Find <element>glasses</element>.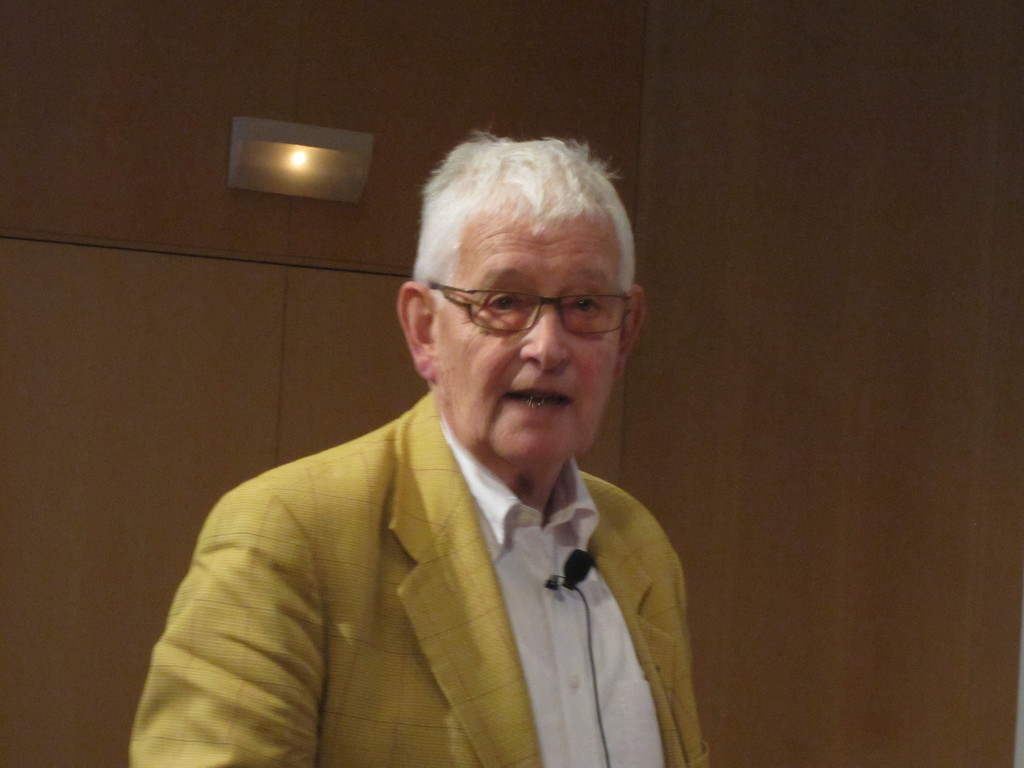
[426,276,630,339].
